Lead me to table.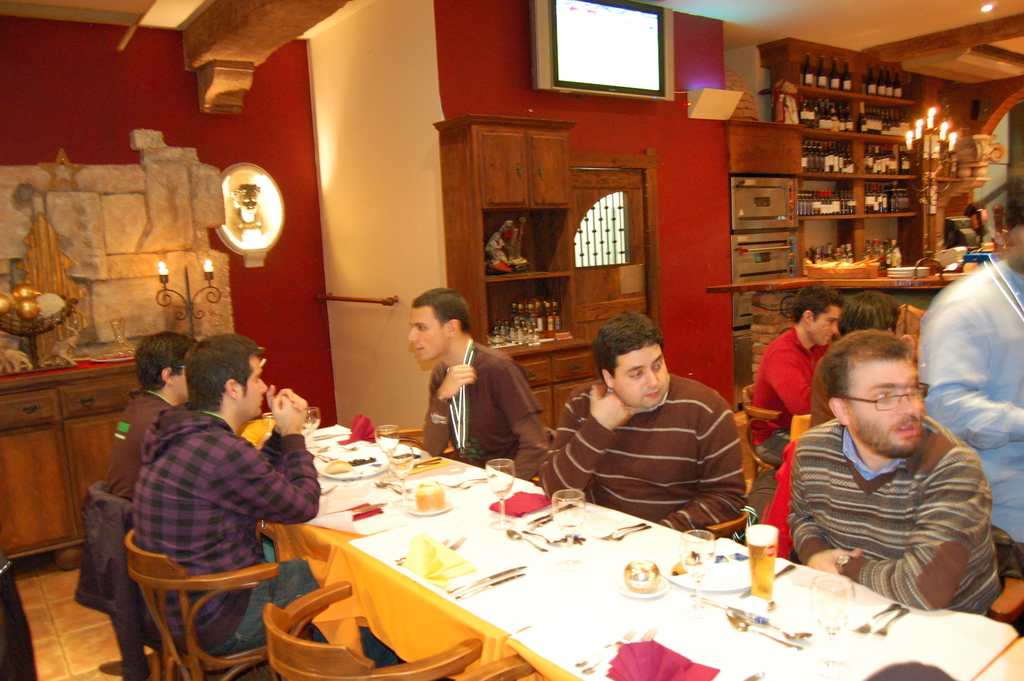
Lead to 252:419:435:539.
